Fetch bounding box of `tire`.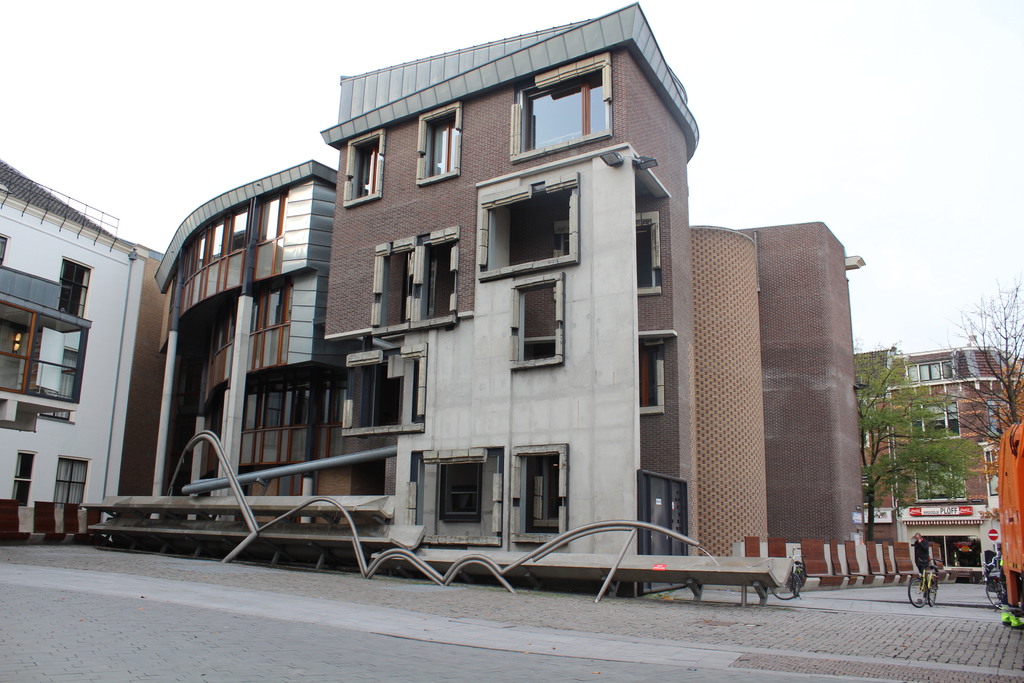
Bbox: (986, 582, 1006, 607).
